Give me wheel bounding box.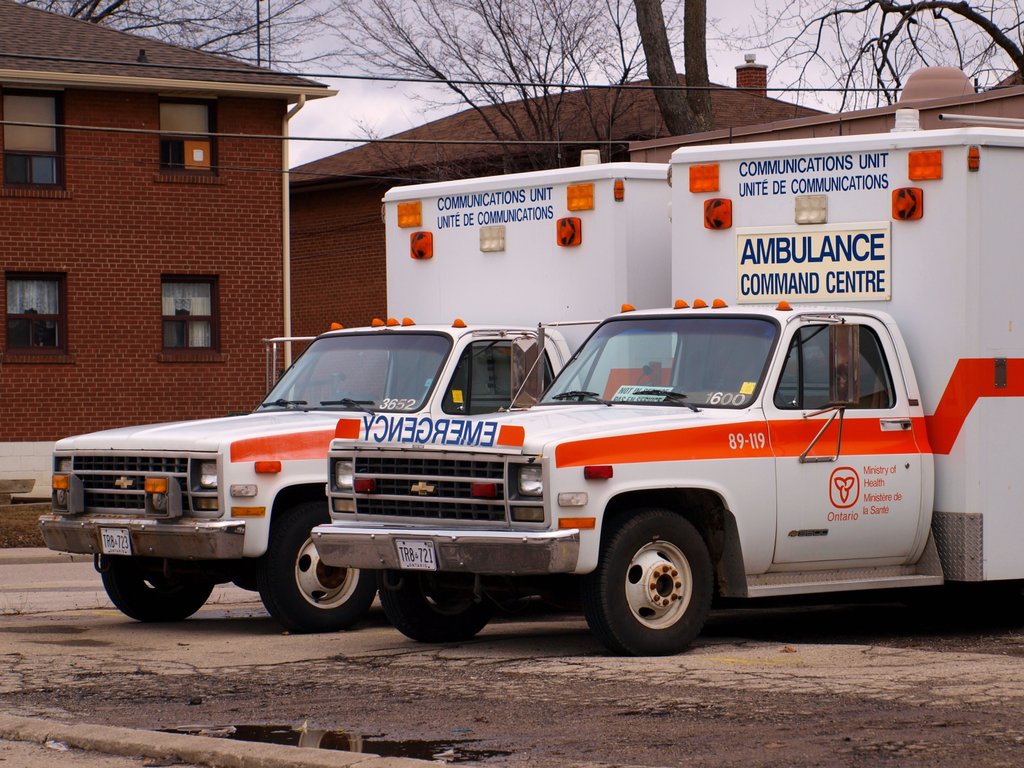
locate(598, 522, 718, 650).
